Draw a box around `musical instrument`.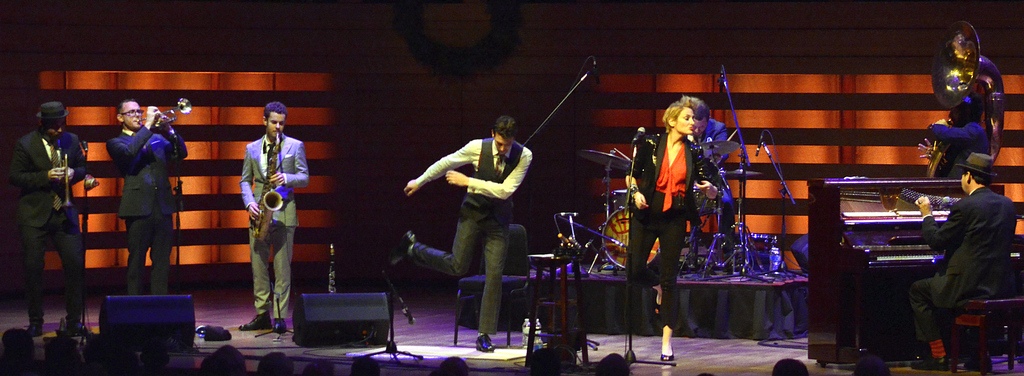
135, 100, 198, 134.
